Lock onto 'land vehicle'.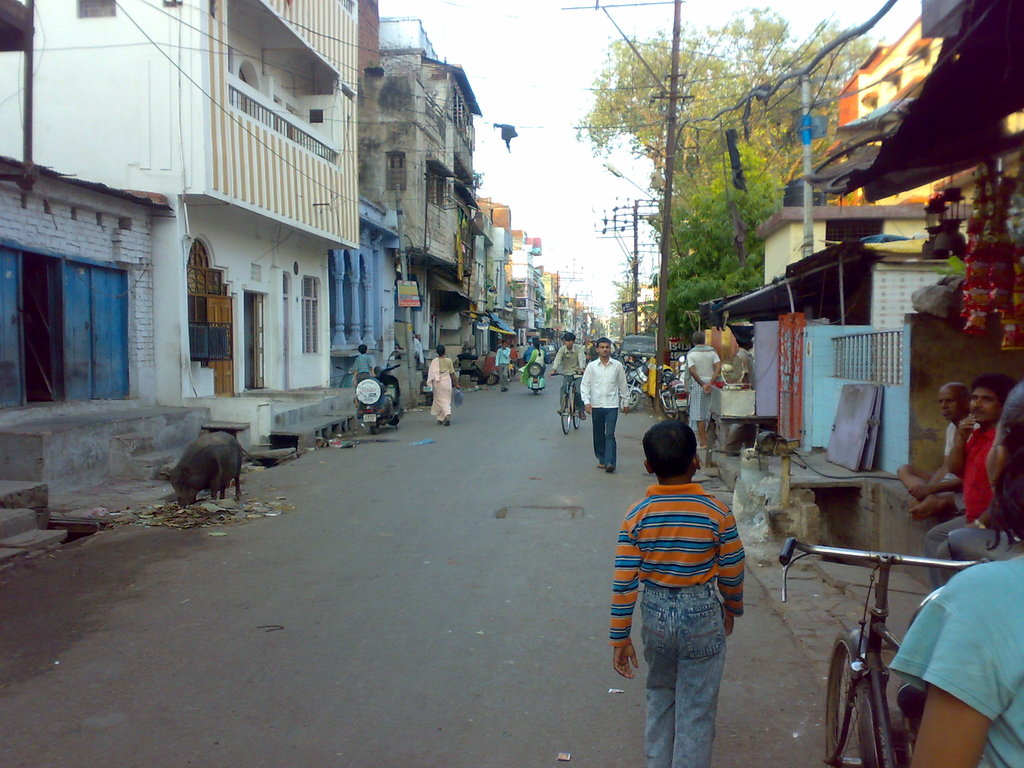
Locked: (484, 352, 501, 388).
